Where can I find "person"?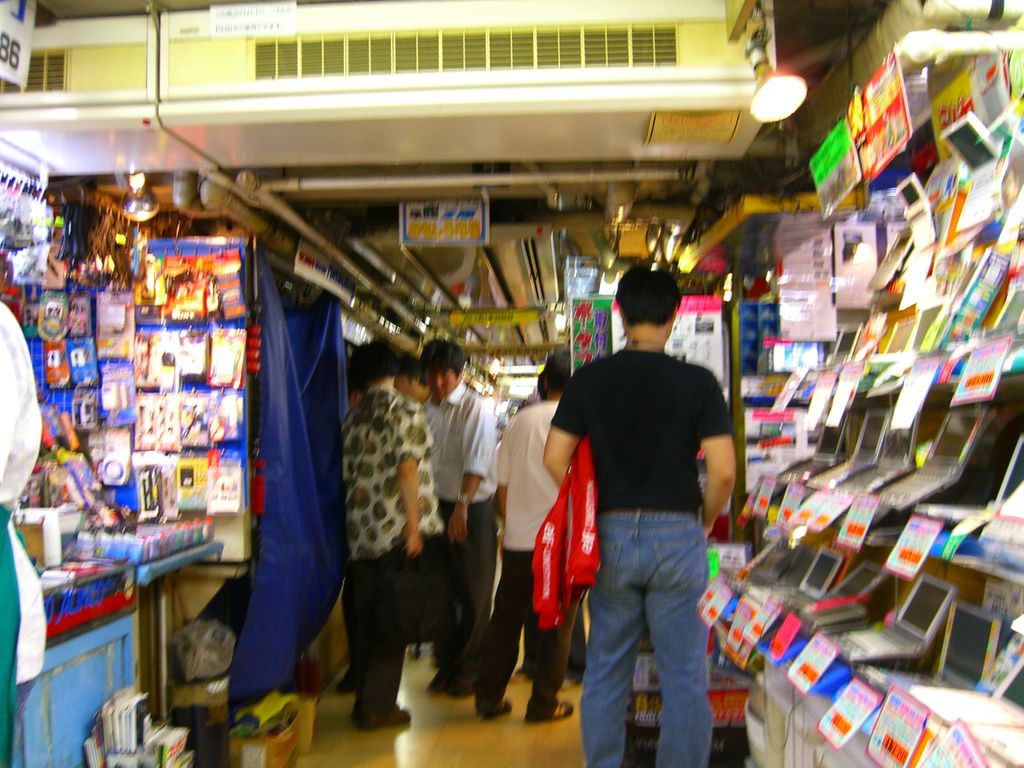
You can find it at {"x1": 419, "y1": 339, "x2": 511, "y2": 704}.
